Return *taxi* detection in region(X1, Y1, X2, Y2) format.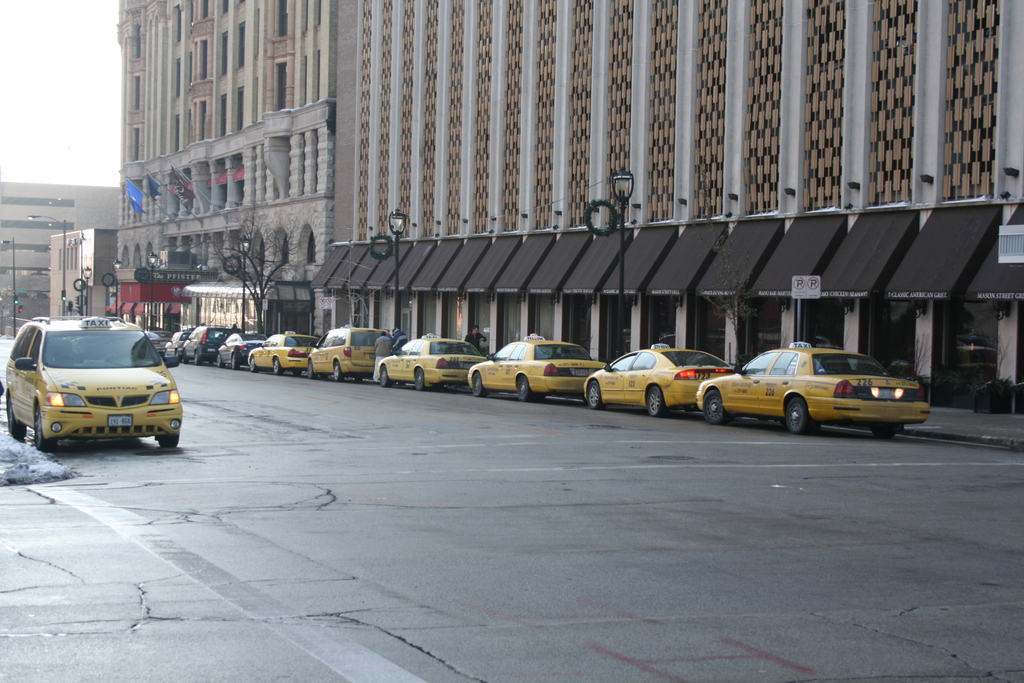
region(3, 317, 184, 457).
